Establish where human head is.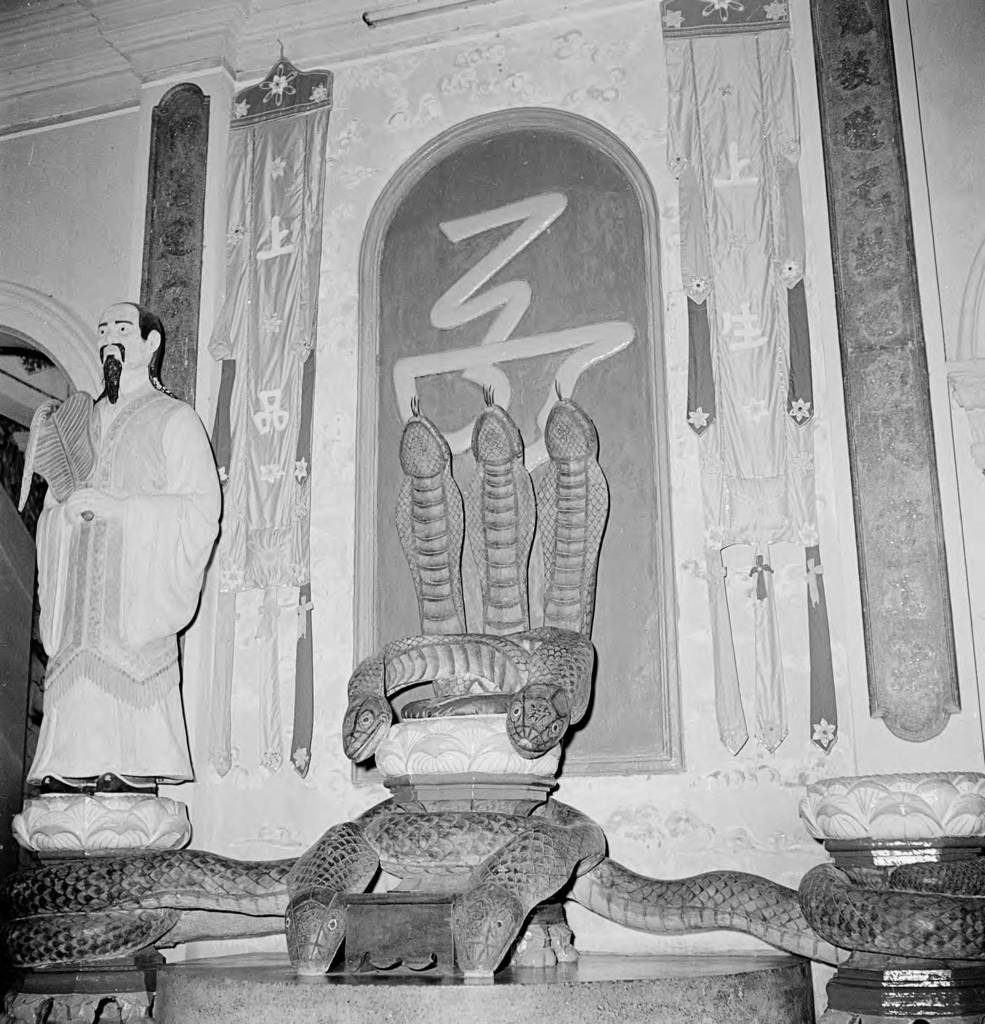
Established at (x1=95, y1=304, x2=177, y2=398).
